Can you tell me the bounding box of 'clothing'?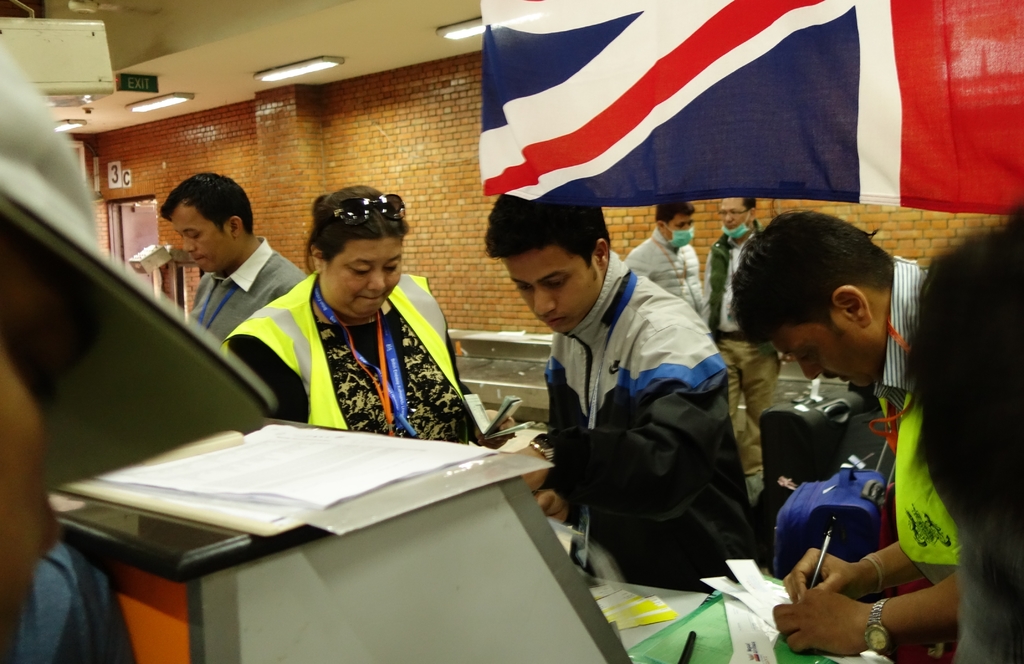
544,244,756,604.
